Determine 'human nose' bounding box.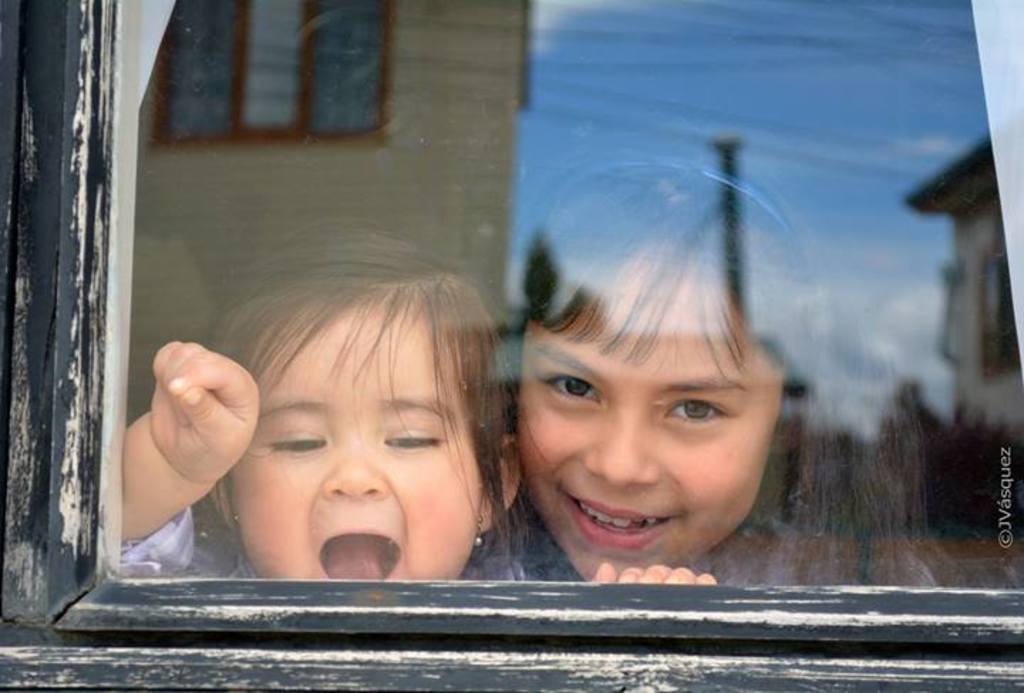
Determined: {"x1": 582, "y1": 406, "x2": 657, "y2": 490}.
